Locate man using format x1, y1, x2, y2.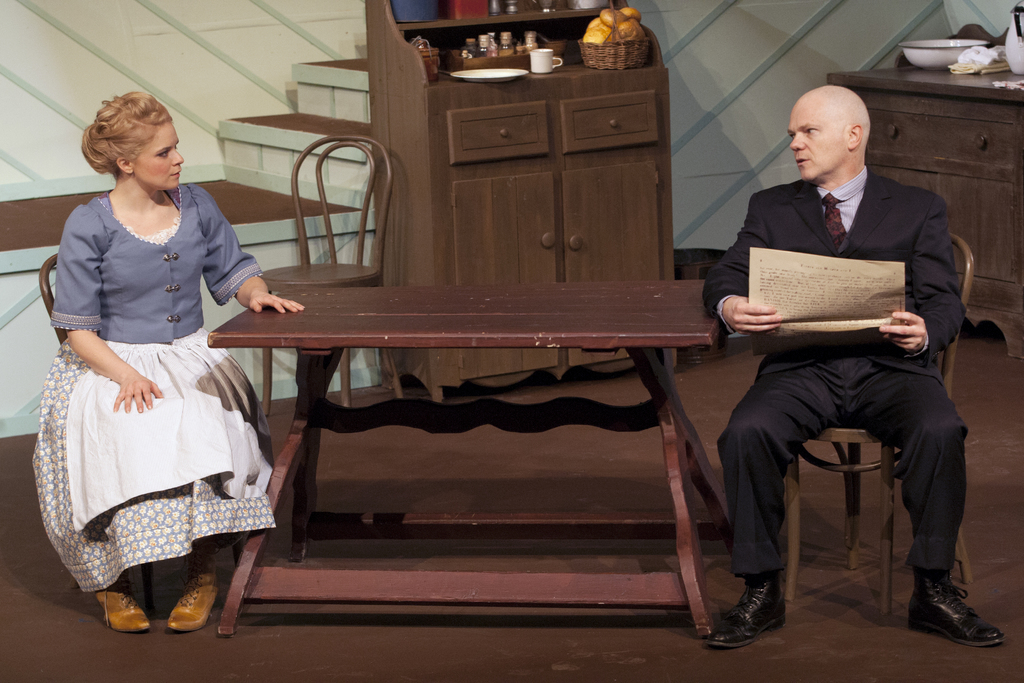
711, 90, 982, 595.
